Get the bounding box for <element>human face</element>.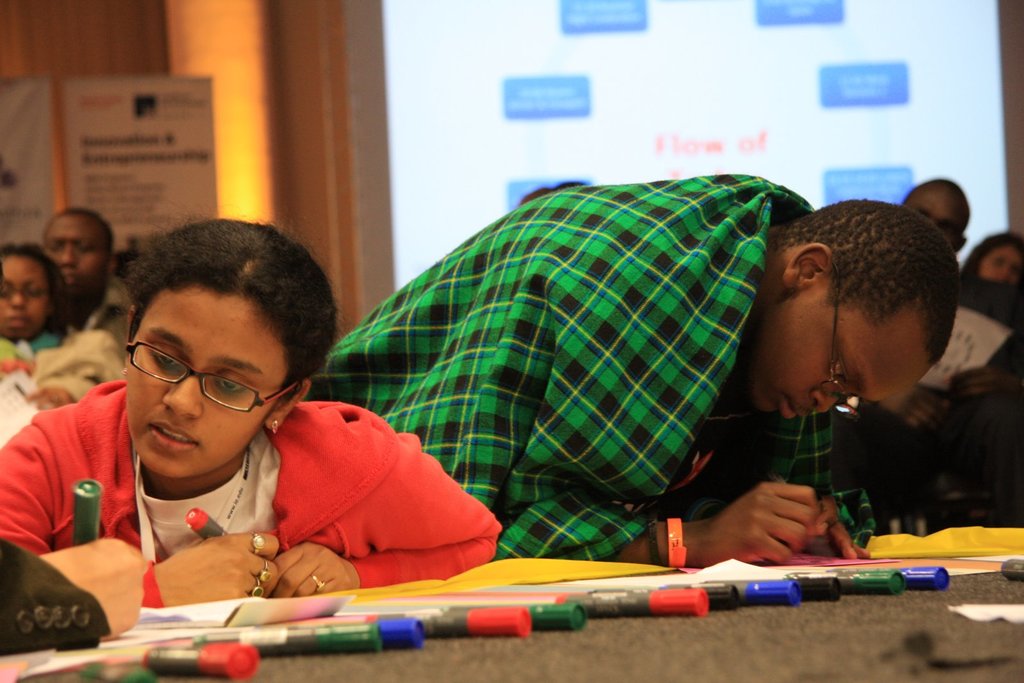
x1=42, y1=220, x2=107, y2=294.
